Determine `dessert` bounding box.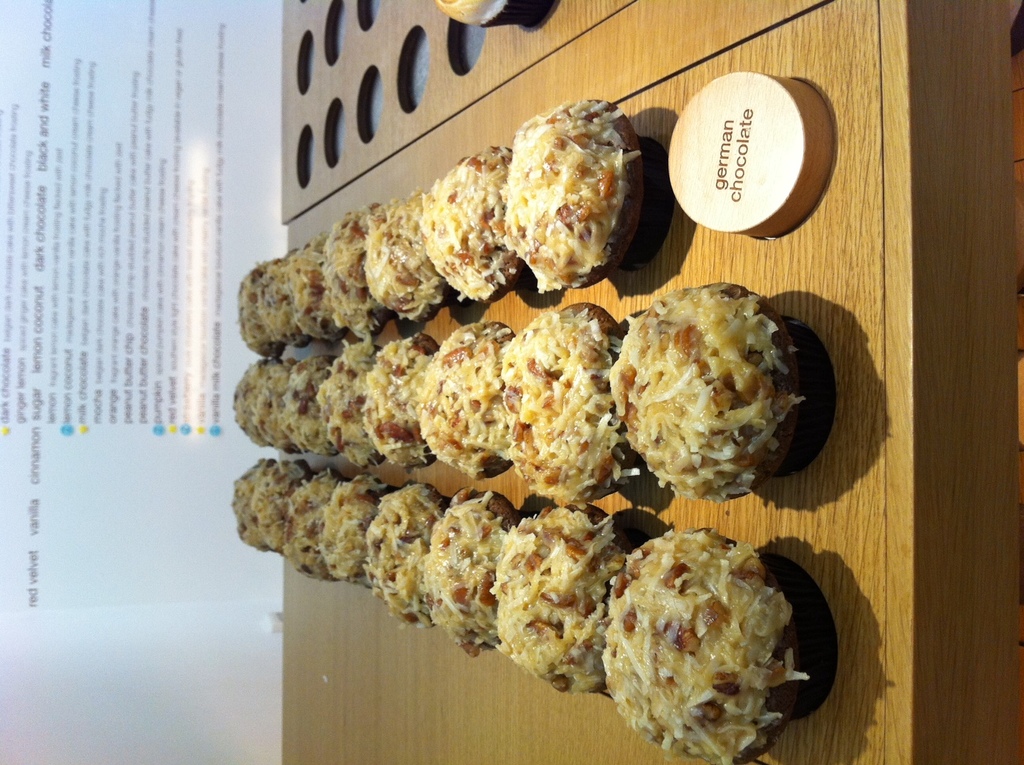
Determined: (x1=435, y1=141, x2=517, y2=289).
